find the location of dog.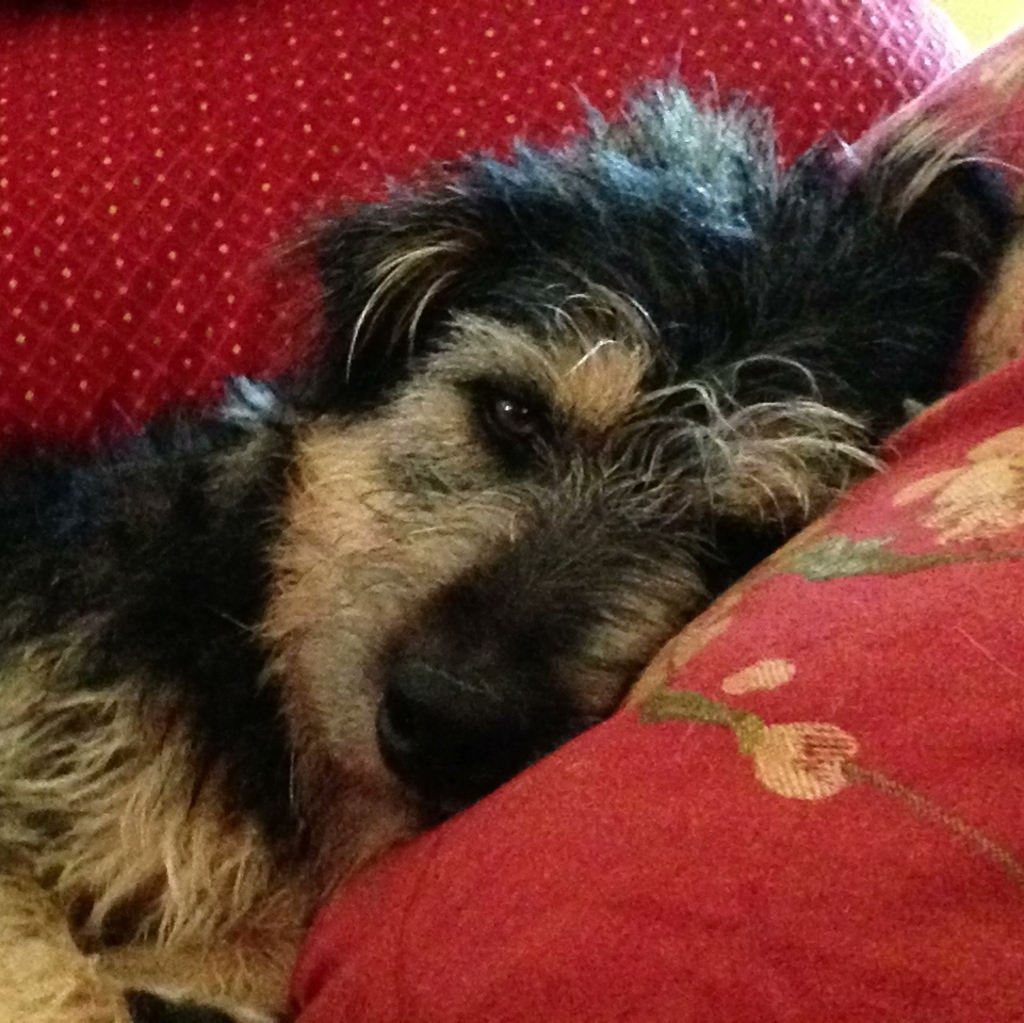
Location: (0,71,1023,1022).
